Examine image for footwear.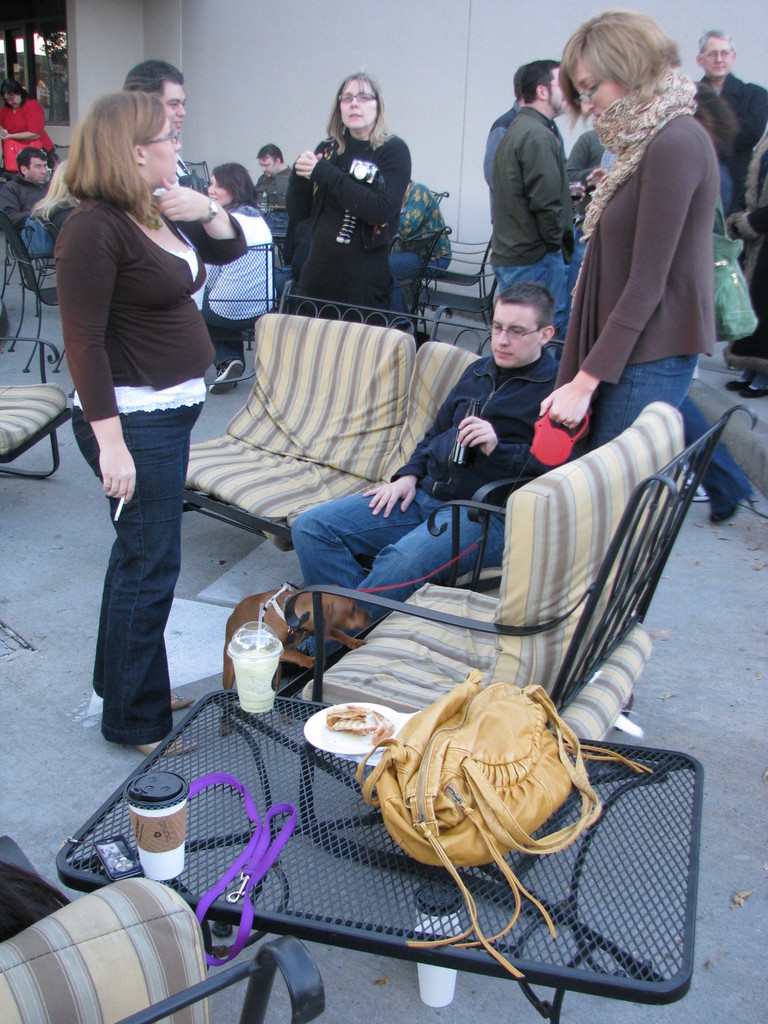
Examination result: 393:323:409:328.
